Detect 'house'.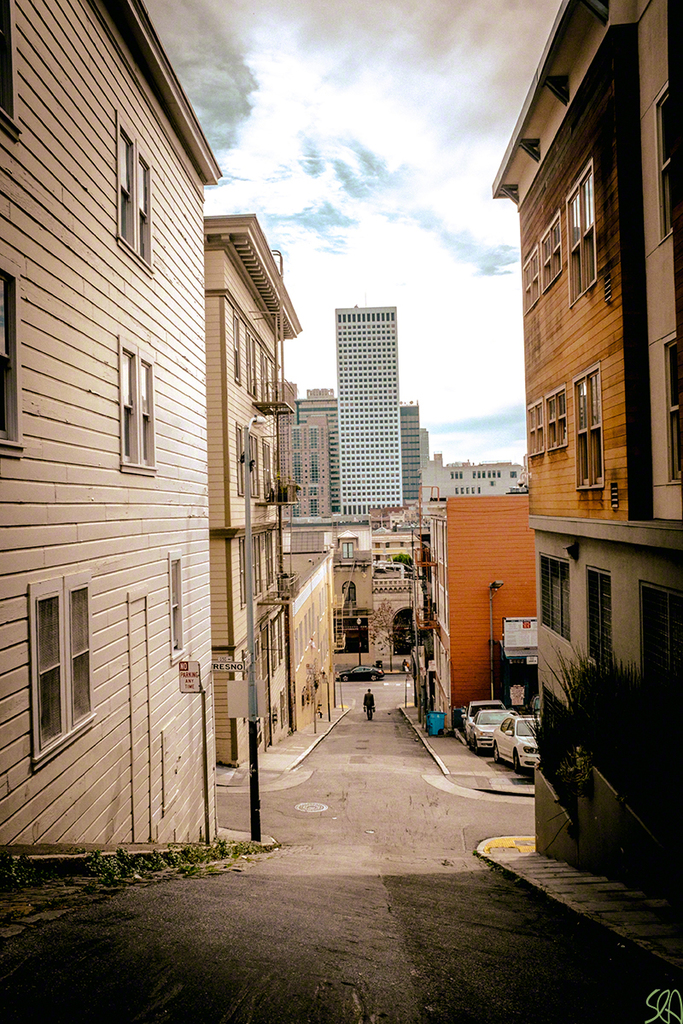
Detected at (488,0,682,907).
